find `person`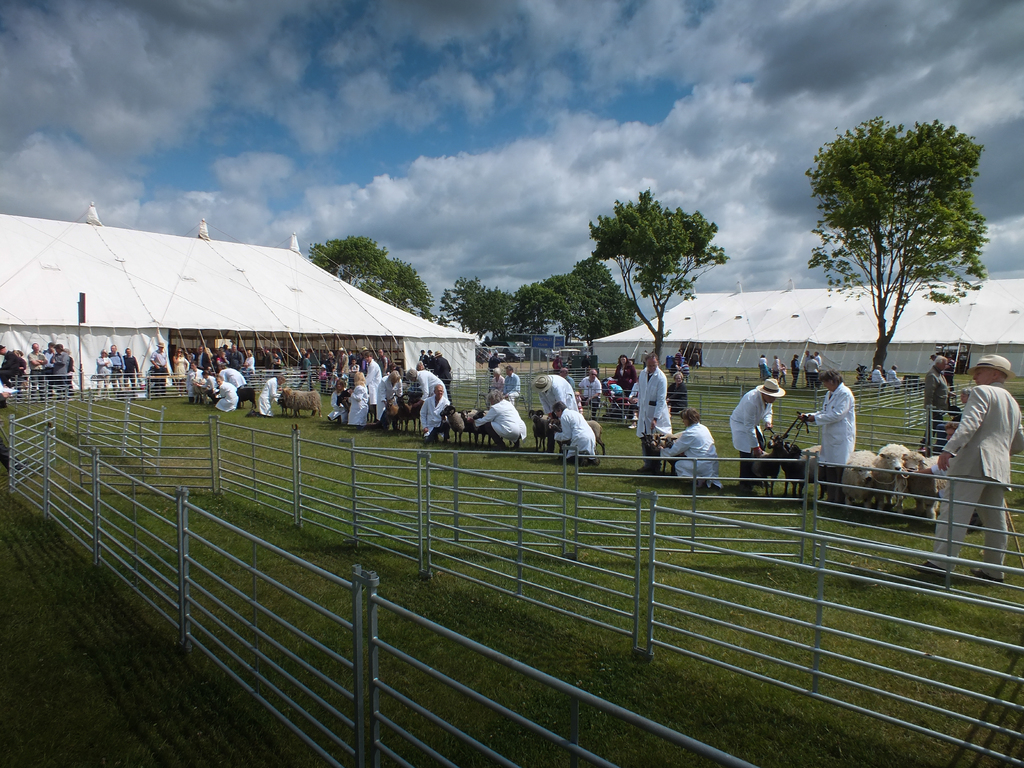
[870, 365, 886, 390]
